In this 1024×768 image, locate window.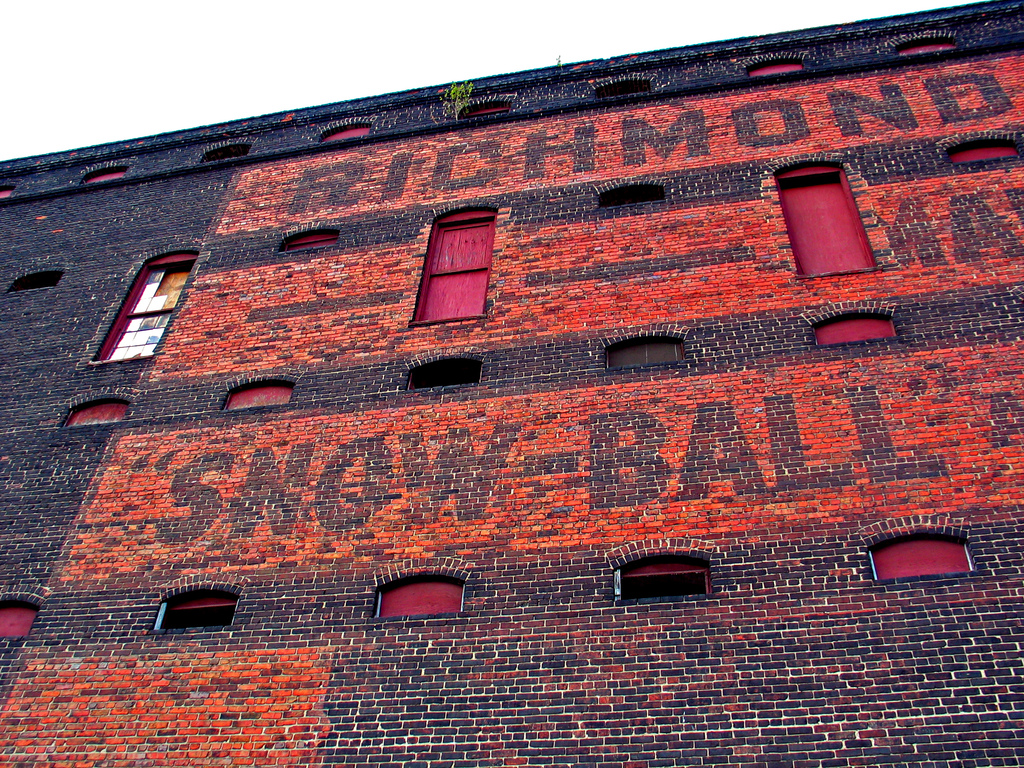
Bounding box: [779,166,878,276].
